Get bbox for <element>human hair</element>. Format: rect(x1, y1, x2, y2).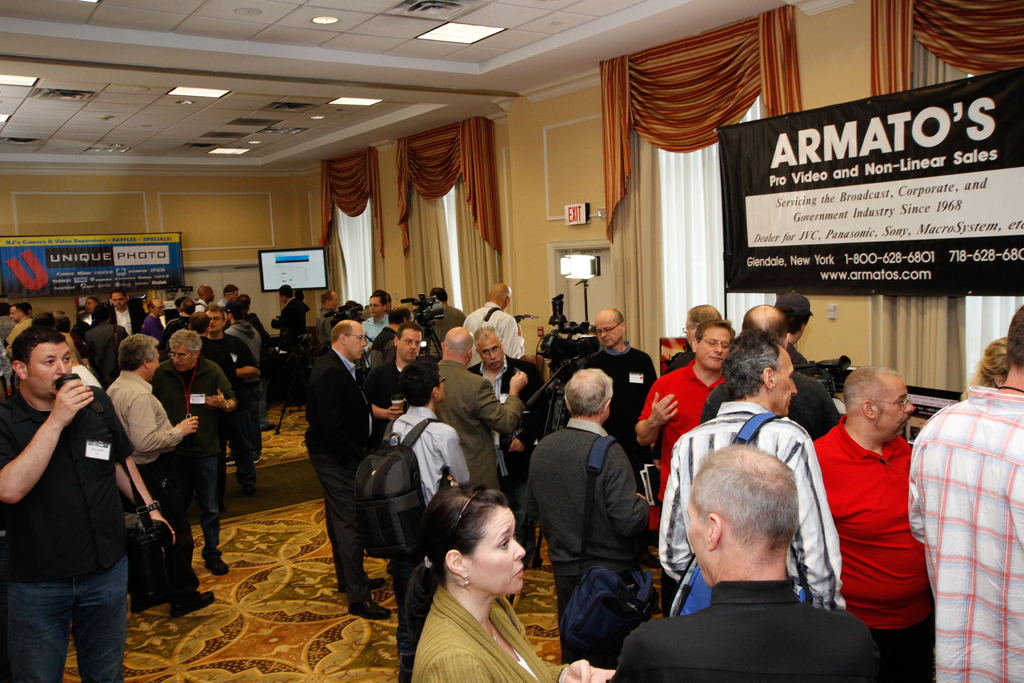
rect(1005, 304, 1023, 370).
